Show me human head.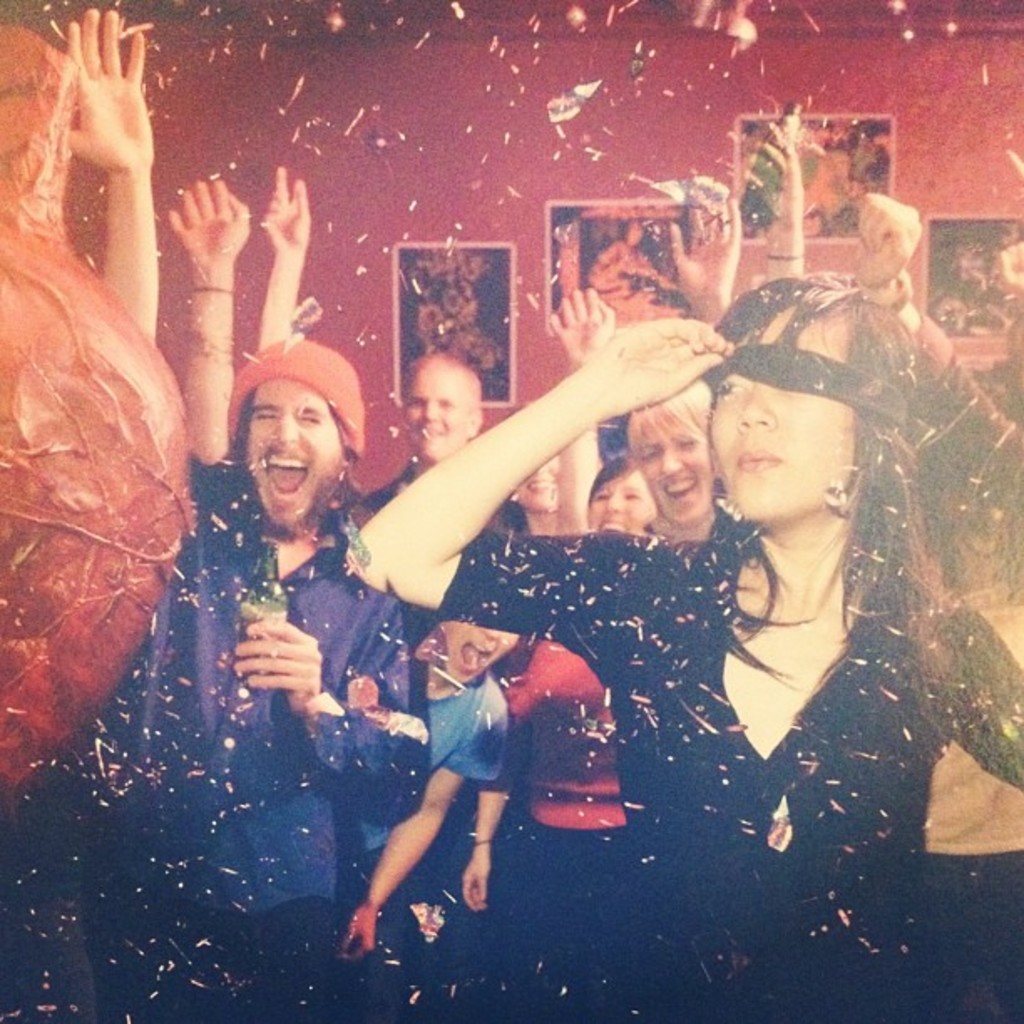
human head is here: [left=709, top=278, right=925, bottom=522].
